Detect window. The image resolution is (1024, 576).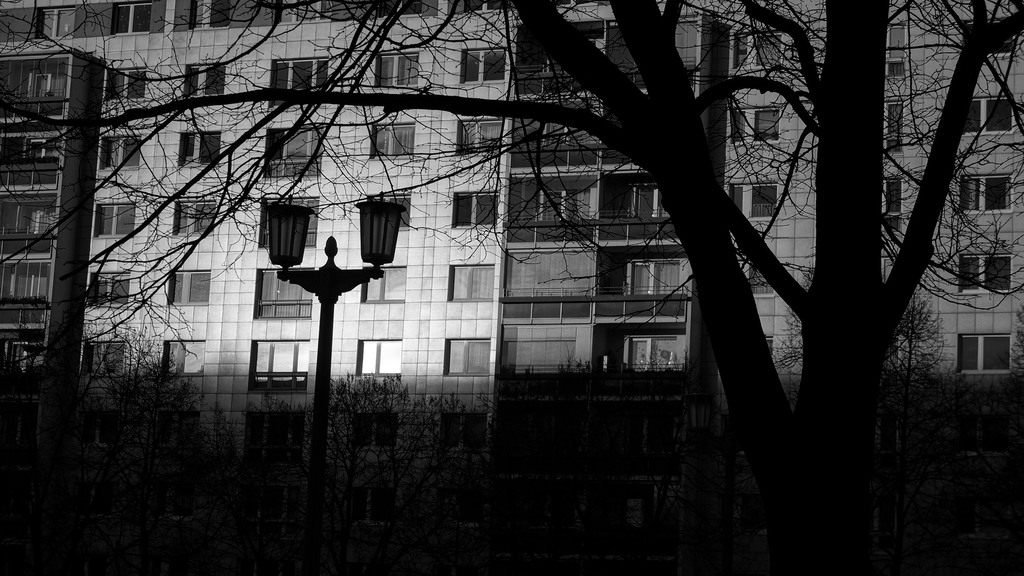
[left=255, top=267, right=312, bottom=318].
